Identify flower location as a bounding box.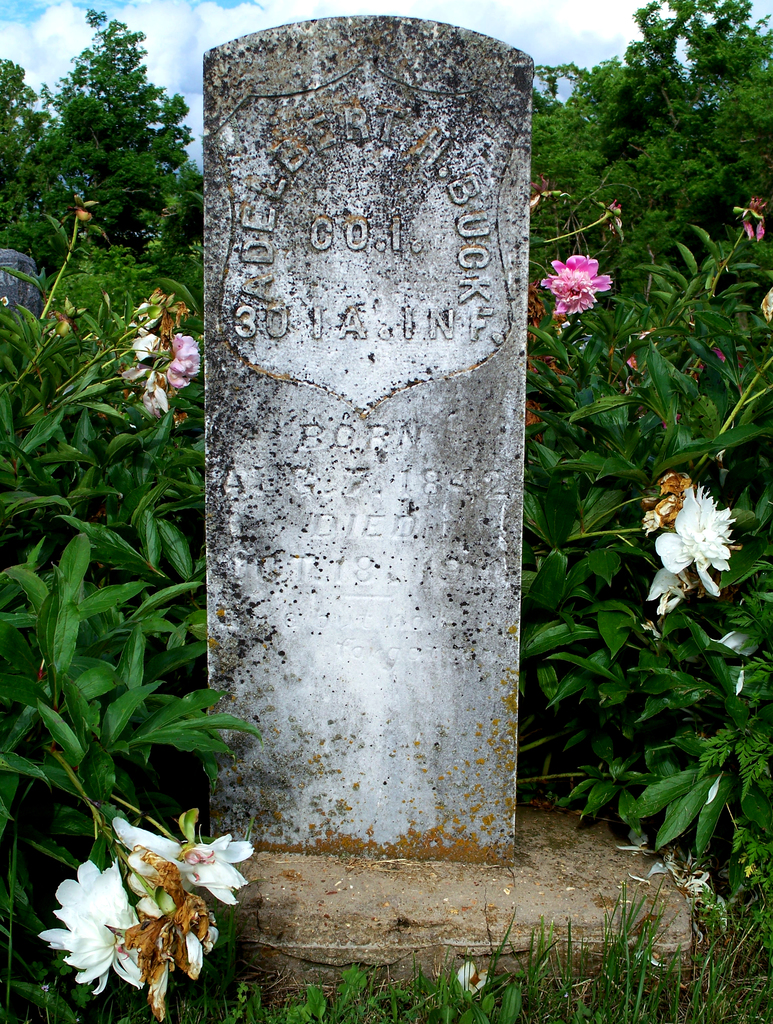
<box>120,330,195,404</box>.
